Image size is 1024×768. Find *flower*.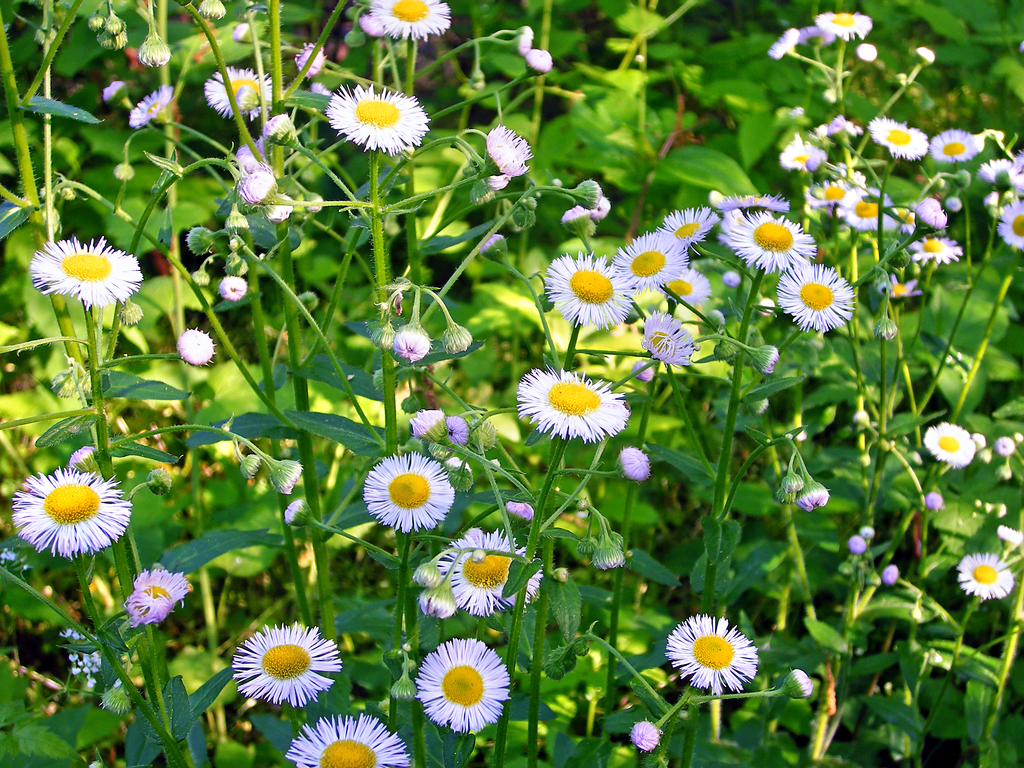
{"x1": 201, "y1": 66, "x2": 276, "y2": 119}.
